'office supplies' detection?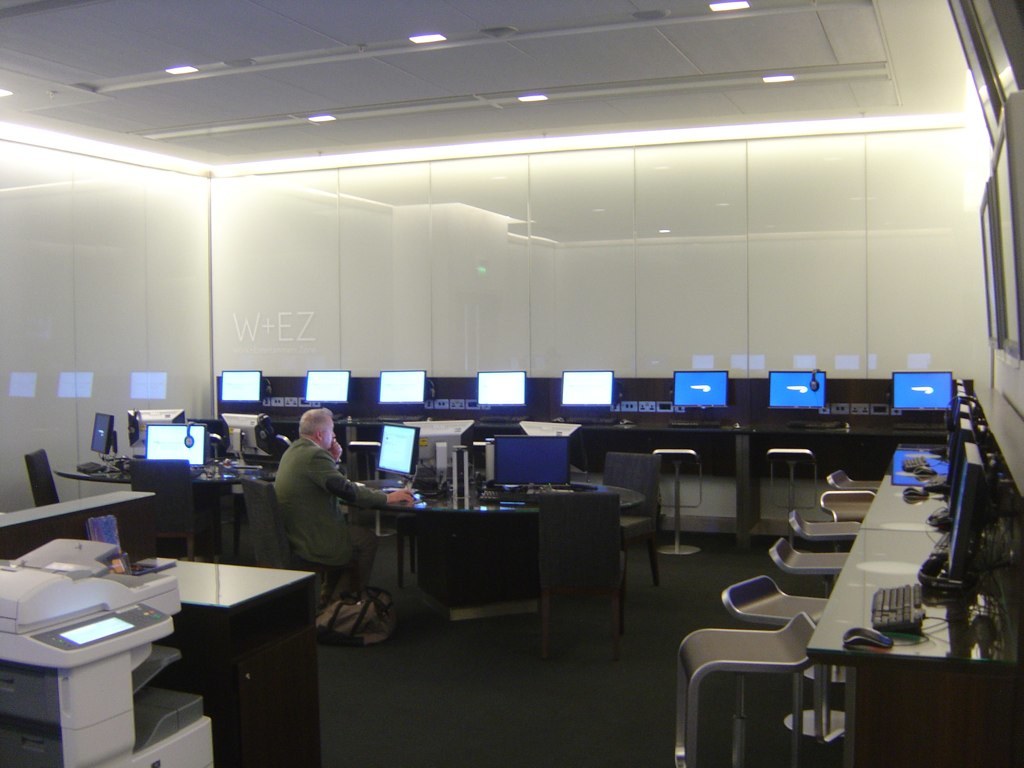
<box>399,492,621,628</box>
